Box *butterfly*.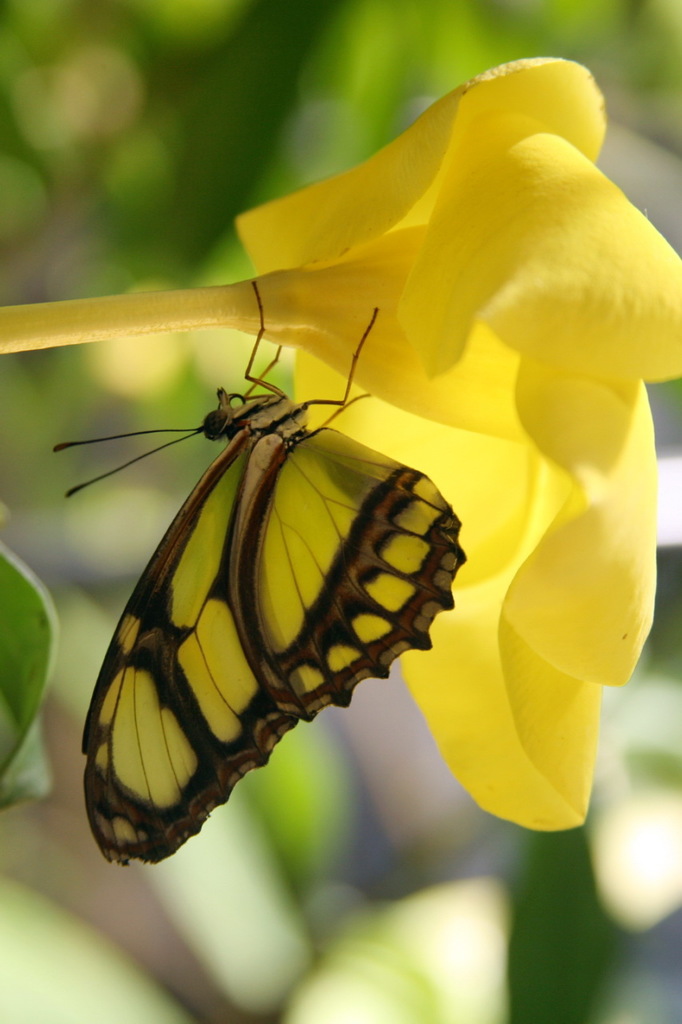
<region>52, 263, 480, 871</region>.
